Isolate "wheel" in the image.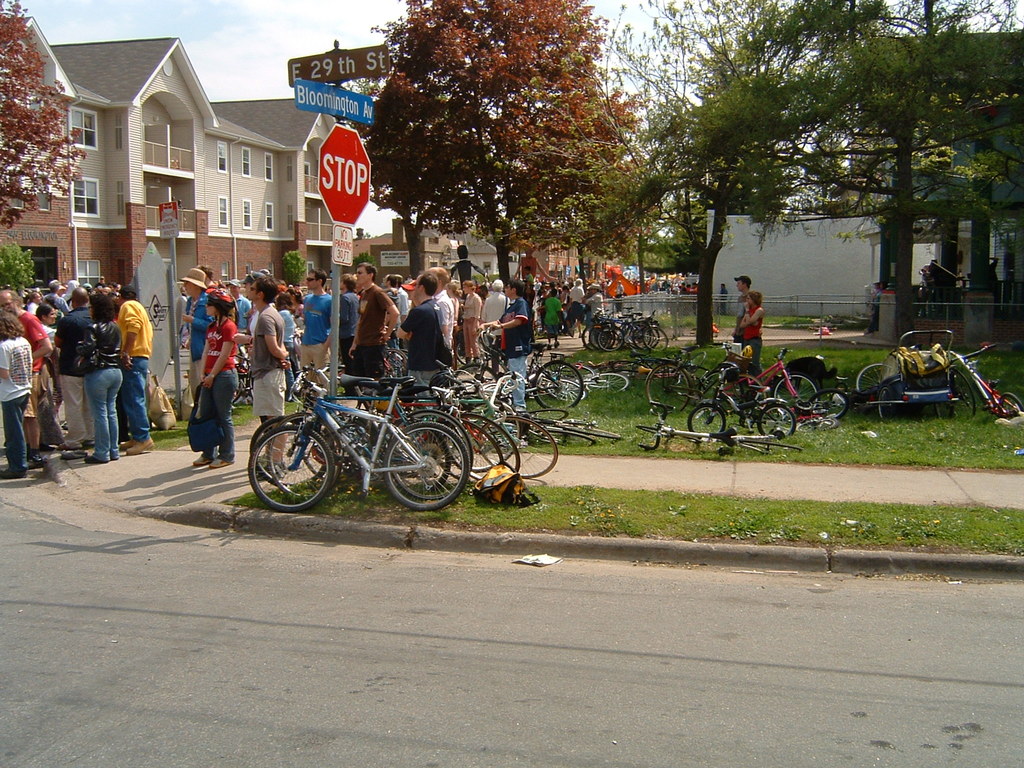
Isolated region: <bbox>586, 367, 633, 394</bbox>.
